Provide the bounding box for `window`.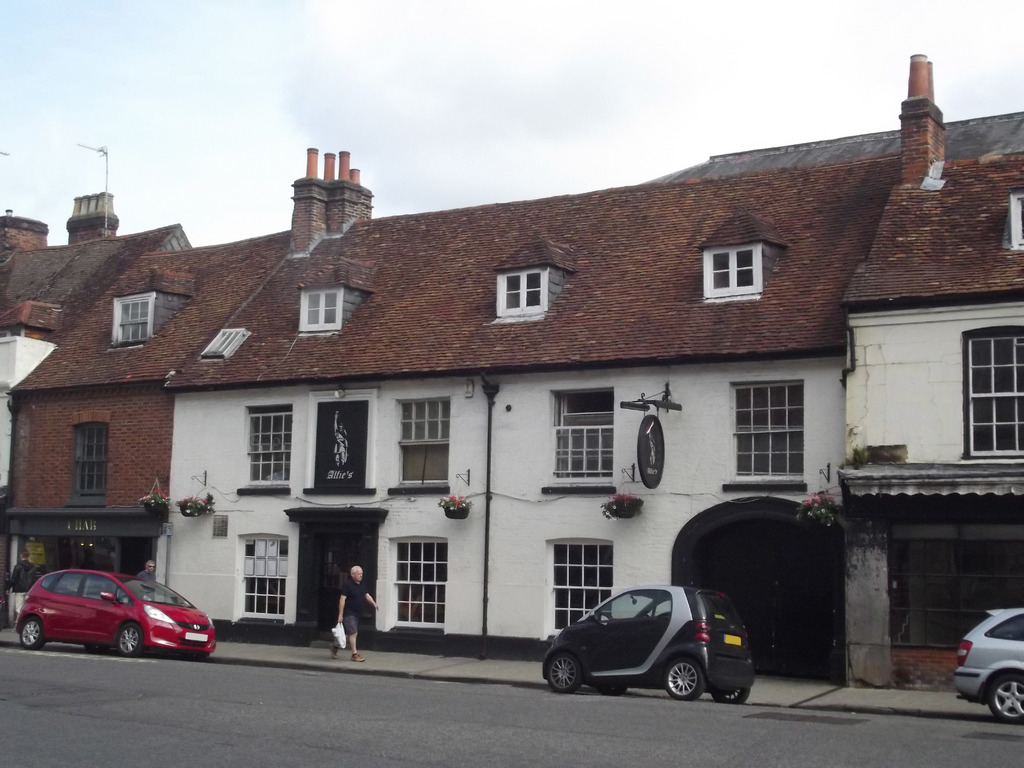
[x1=544, y1=539, x2=622, y2=631].
